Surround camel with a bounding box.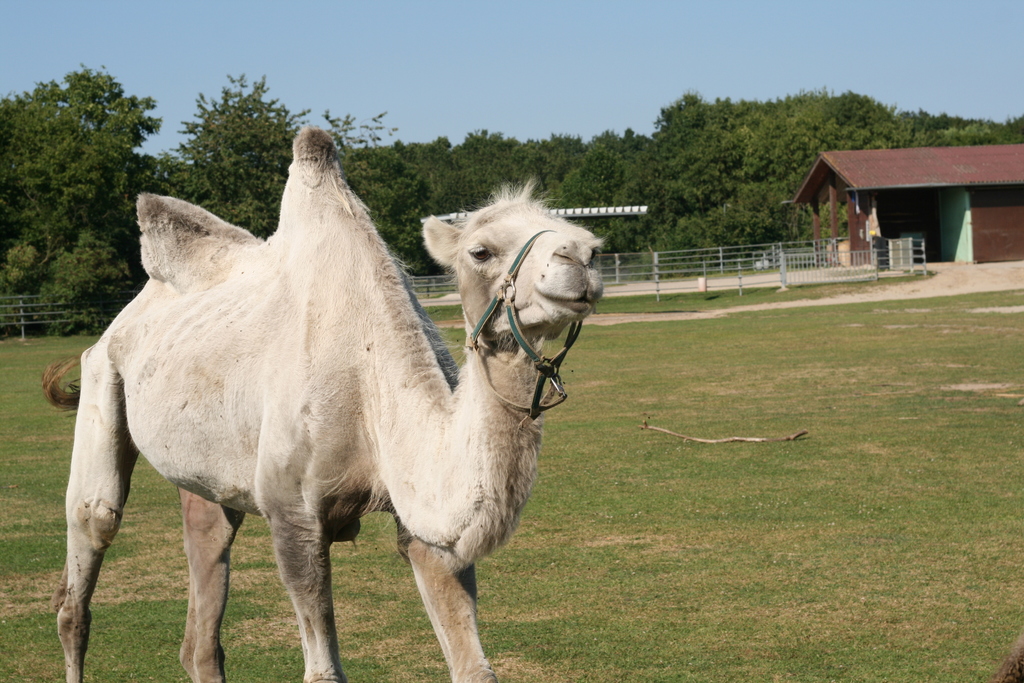
(38,126,612,682).
